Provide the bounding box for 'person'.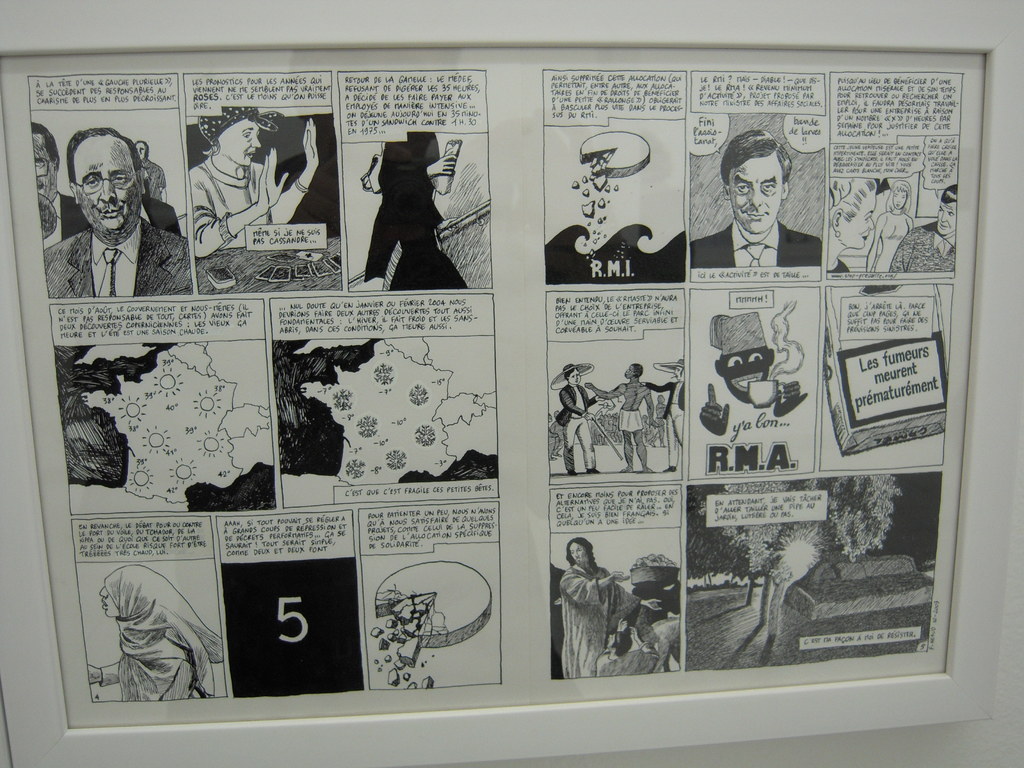
x1=890, y1=187, x2=964, y2=270.
